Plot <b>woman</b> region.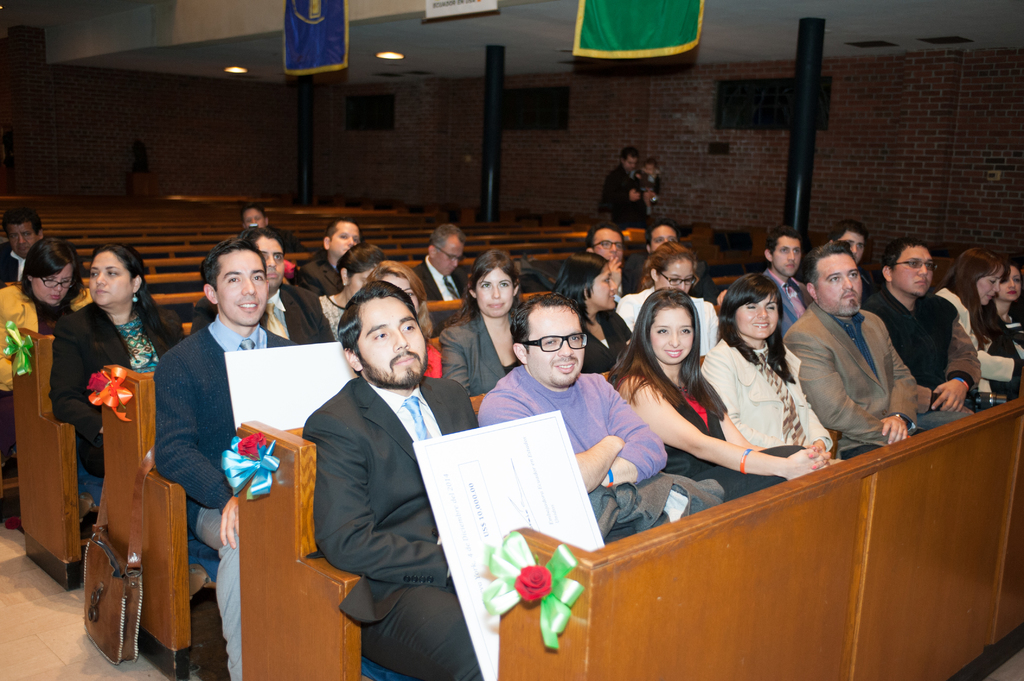
Plotted at (left=615, top=241, right=720, bottom=357).
